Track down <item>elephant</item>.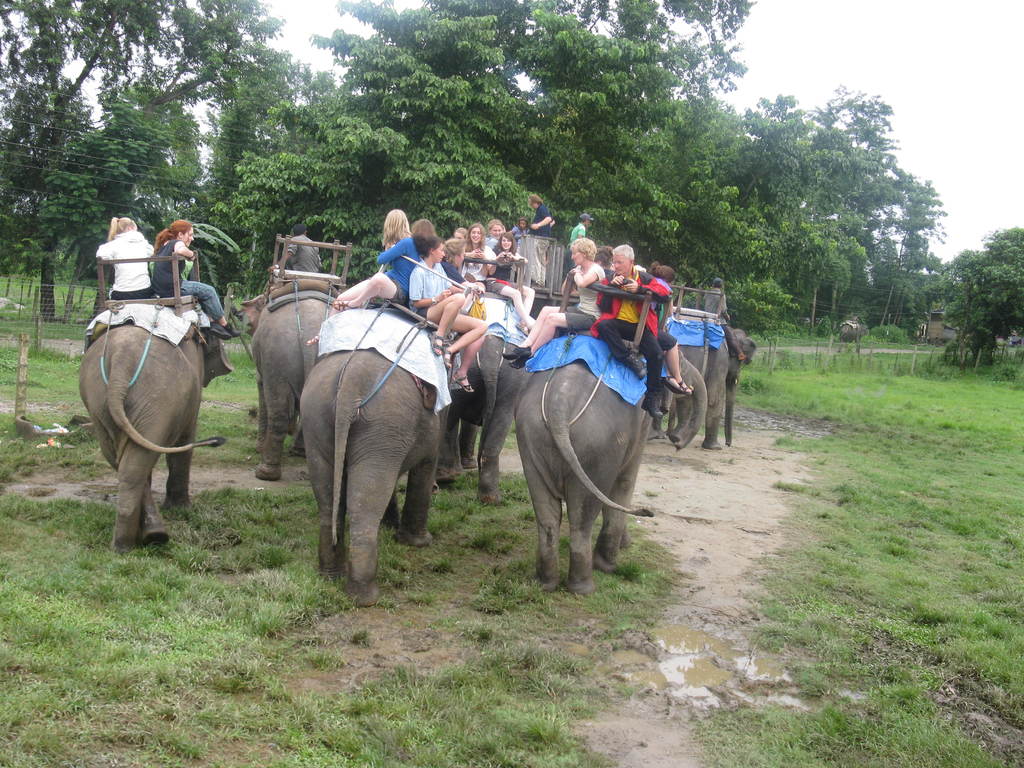
Tracked to <bbox>428, 307, 554, 509</bbox>.
